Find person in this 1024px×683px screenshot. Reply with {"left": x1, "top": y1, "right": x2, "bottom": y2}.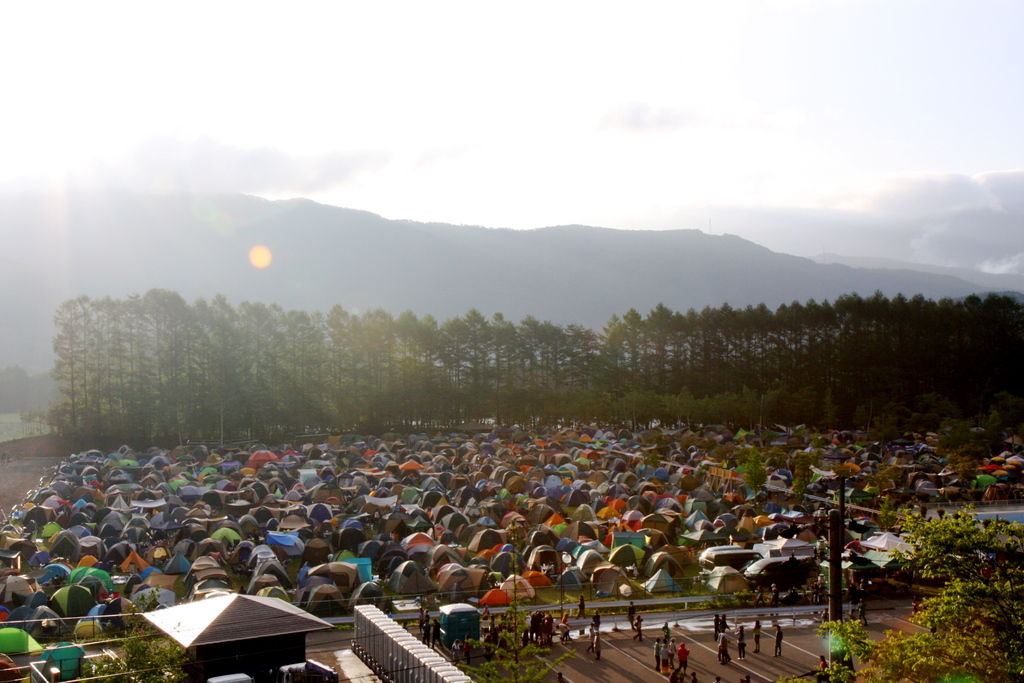
{"left": 750, "top": 618, "right": 761, "bottom": 655}.
